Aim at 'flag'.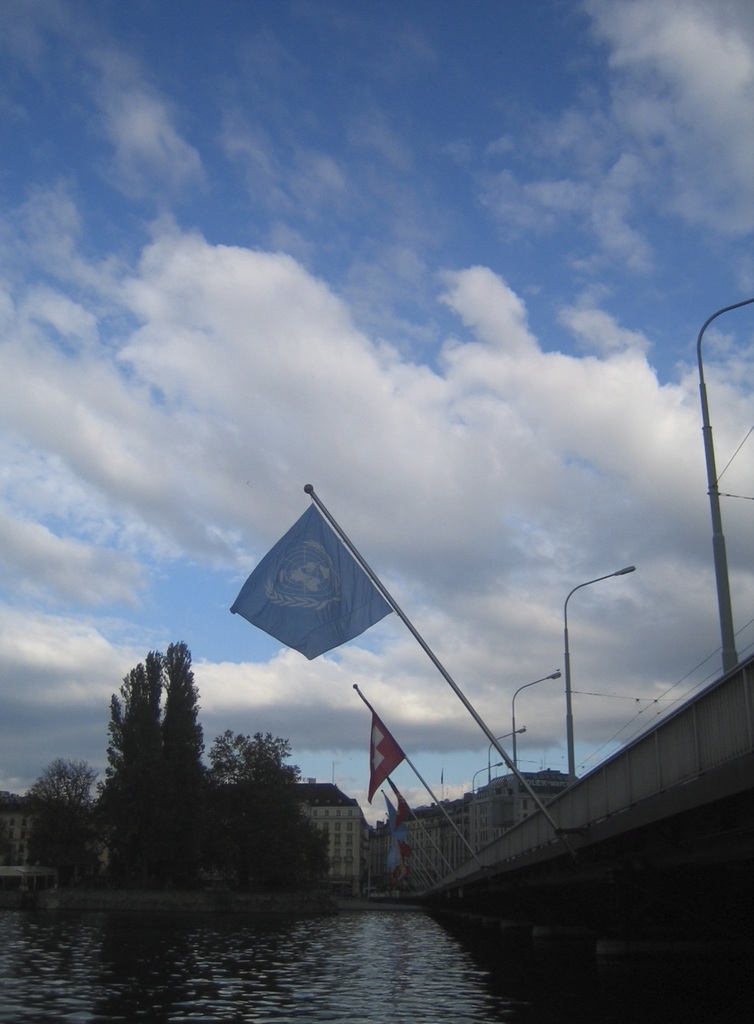
Aimed at crop(366, 714, 408, 804).
